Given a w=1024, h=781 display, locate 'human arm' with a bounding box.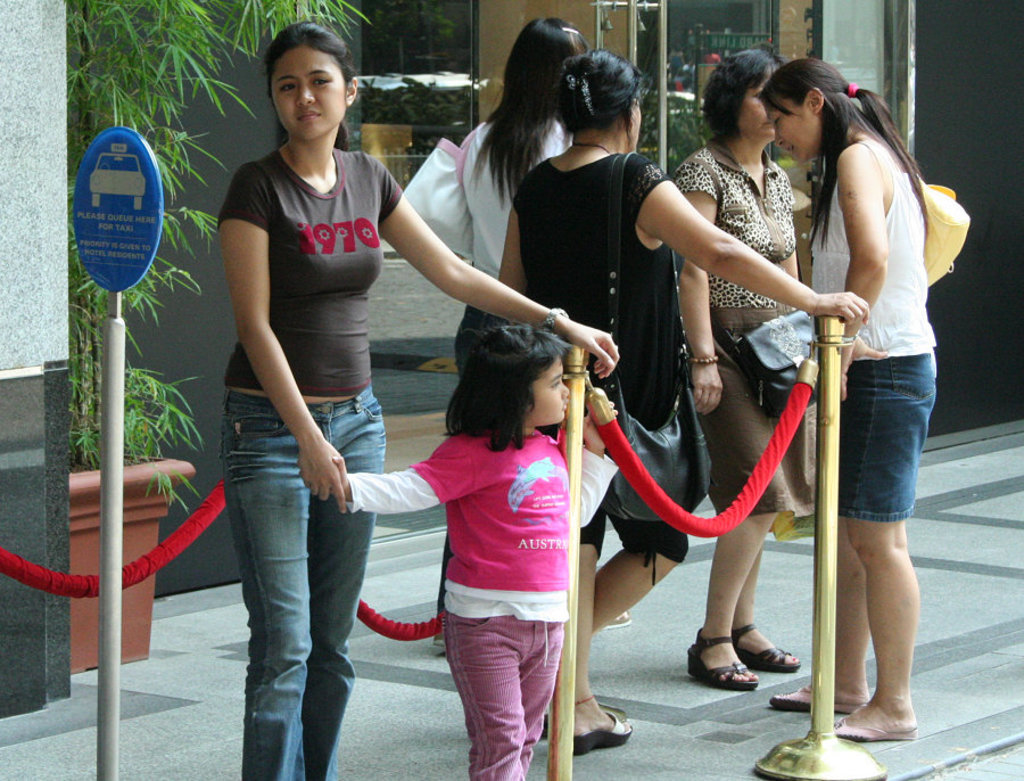
Located: locate(633, 154, 874, 336).
